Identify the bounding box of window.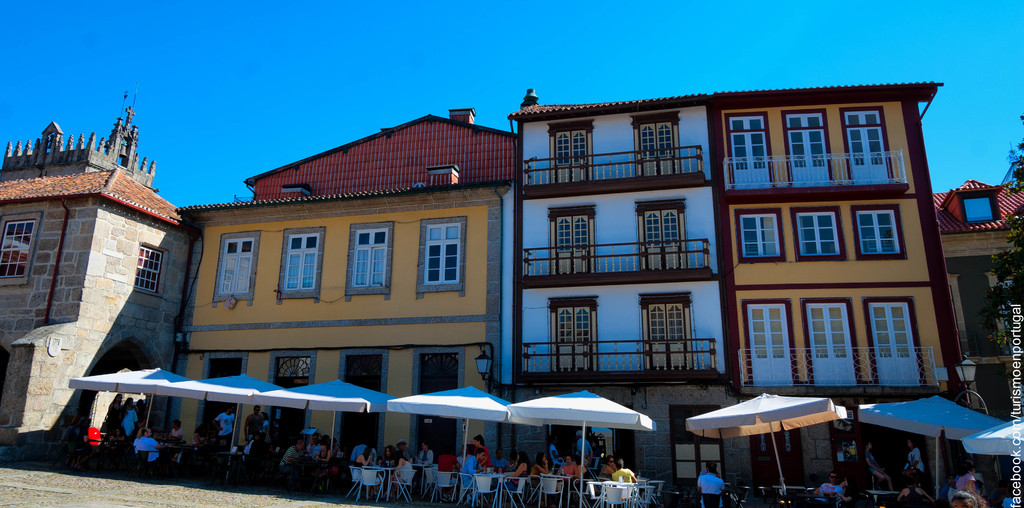
(418,213,465,295).
